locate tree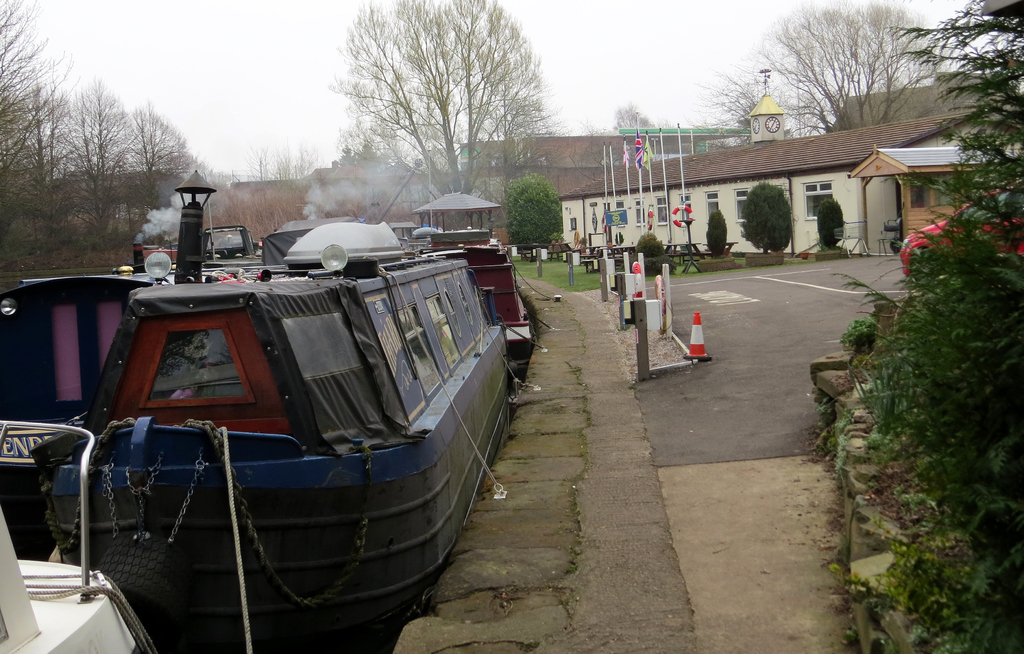
region(301, 0, 566, 218)
